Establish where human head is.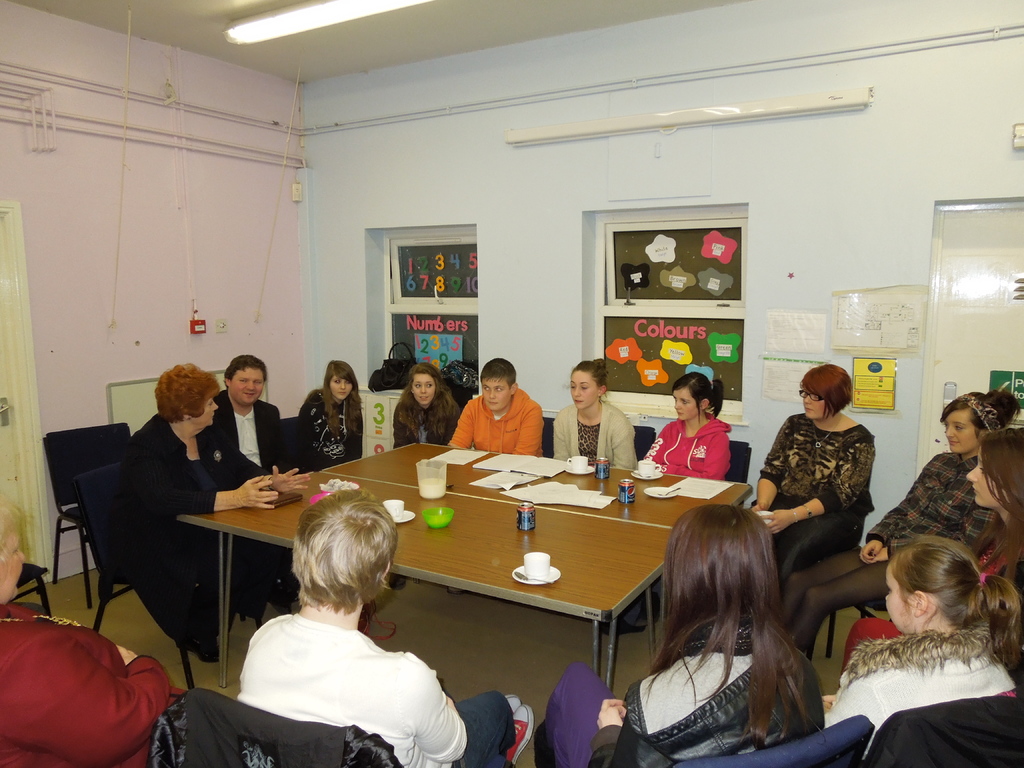
Established at BBox(406, 363, 444, 406).
